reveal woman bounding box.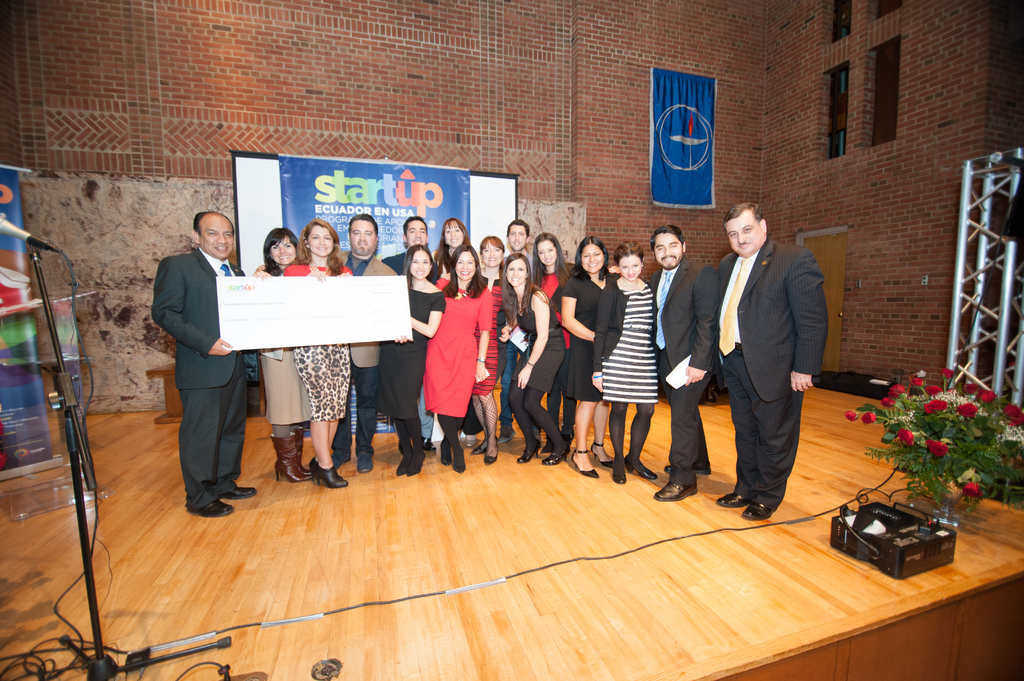
Revealed: <bbox>250, 228, 312, 479</bbox>.
